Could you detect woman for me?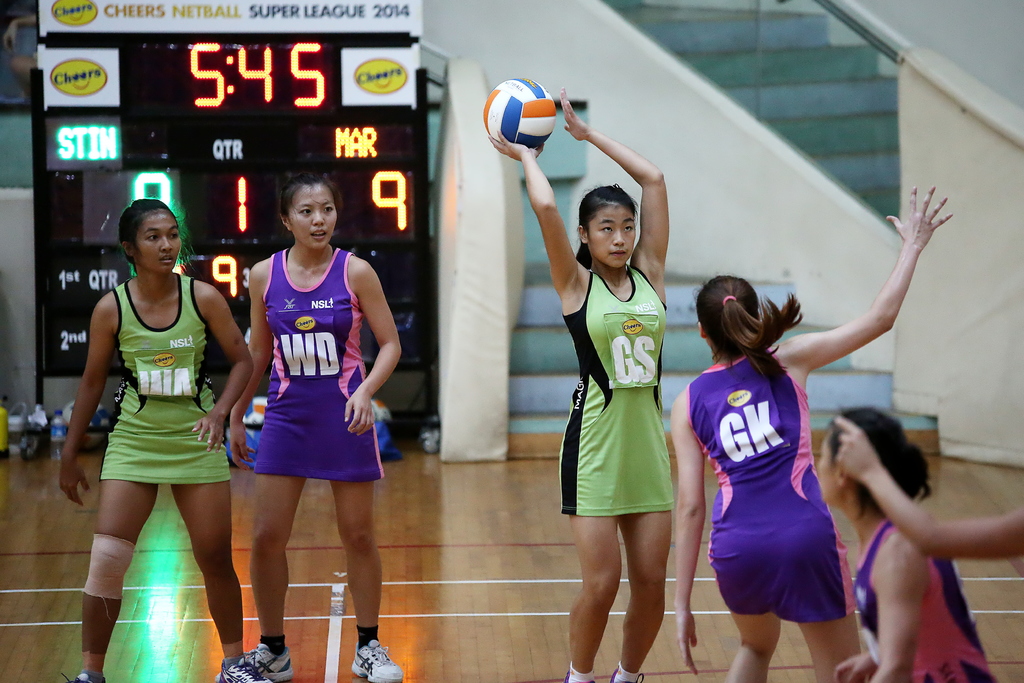
Detection result: bbox=[476, 81, 673, 682].
